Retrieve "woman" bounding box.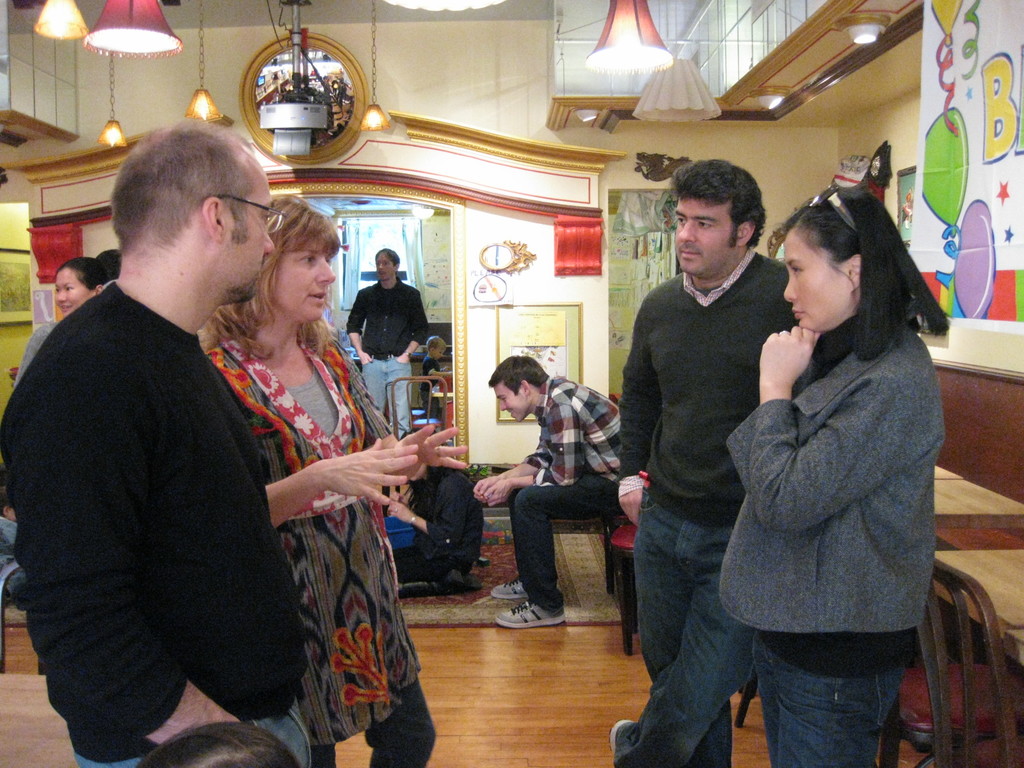
Bounding box: 13/255/117/390.
